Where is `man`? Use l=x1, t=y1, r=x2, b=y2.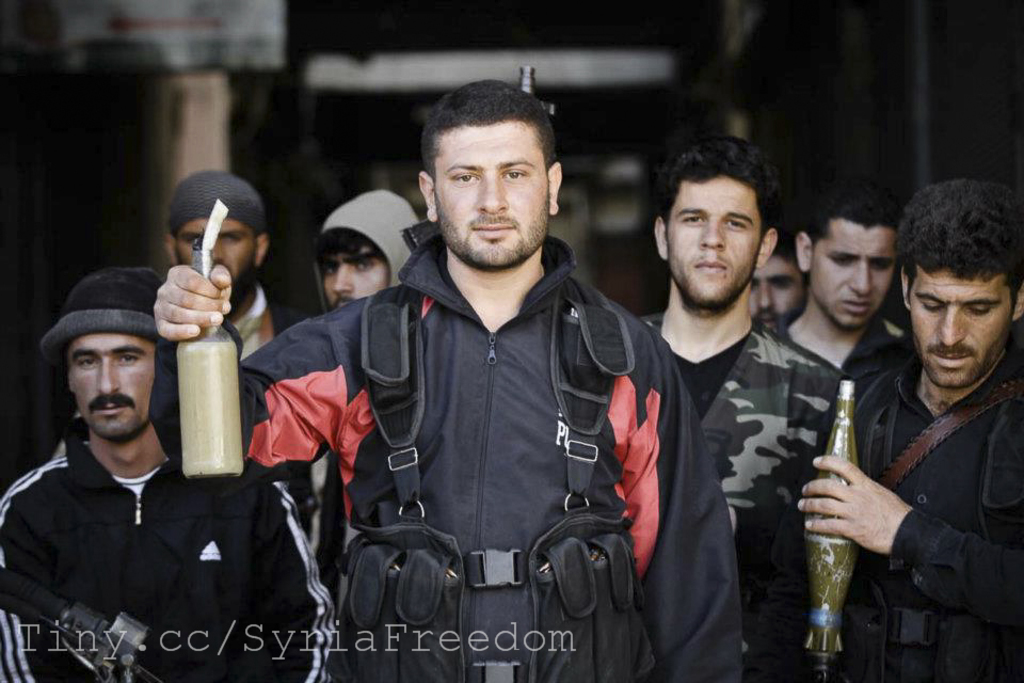
l=147, t=77, r=745, b=682.
